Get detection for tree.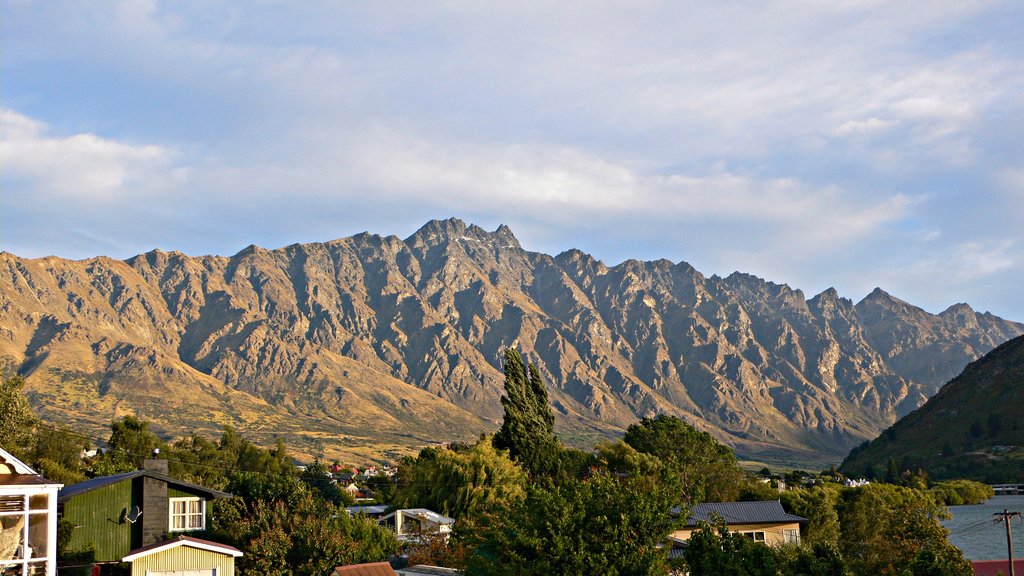
Detection: box(388, 449, 527, 533).
